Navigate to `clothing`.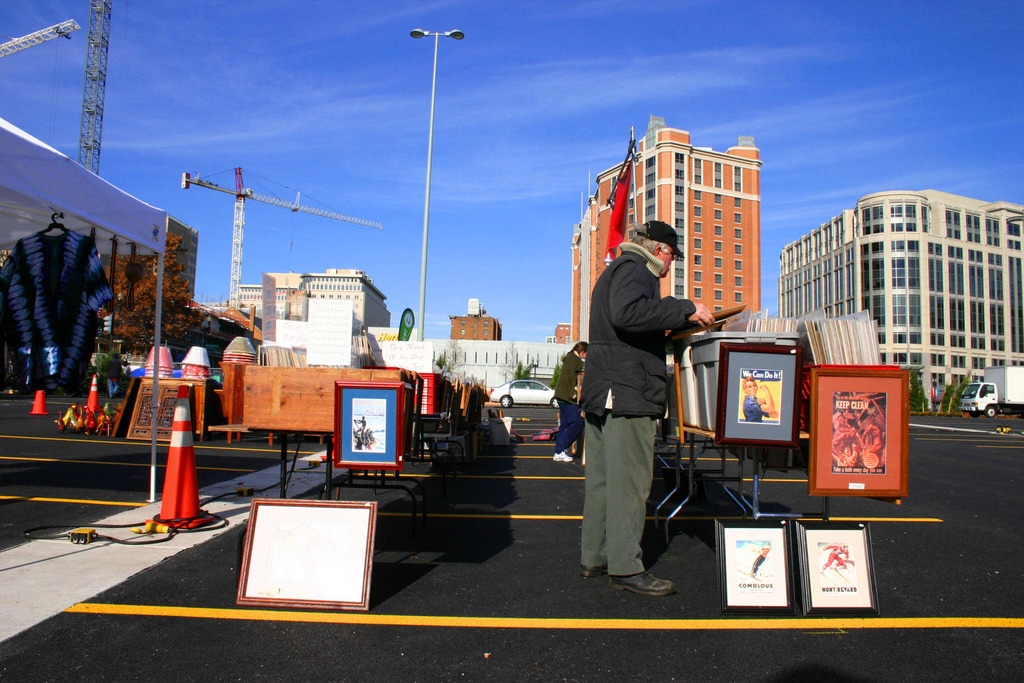
Navigation target: <box>579,240,698,577</box>.
